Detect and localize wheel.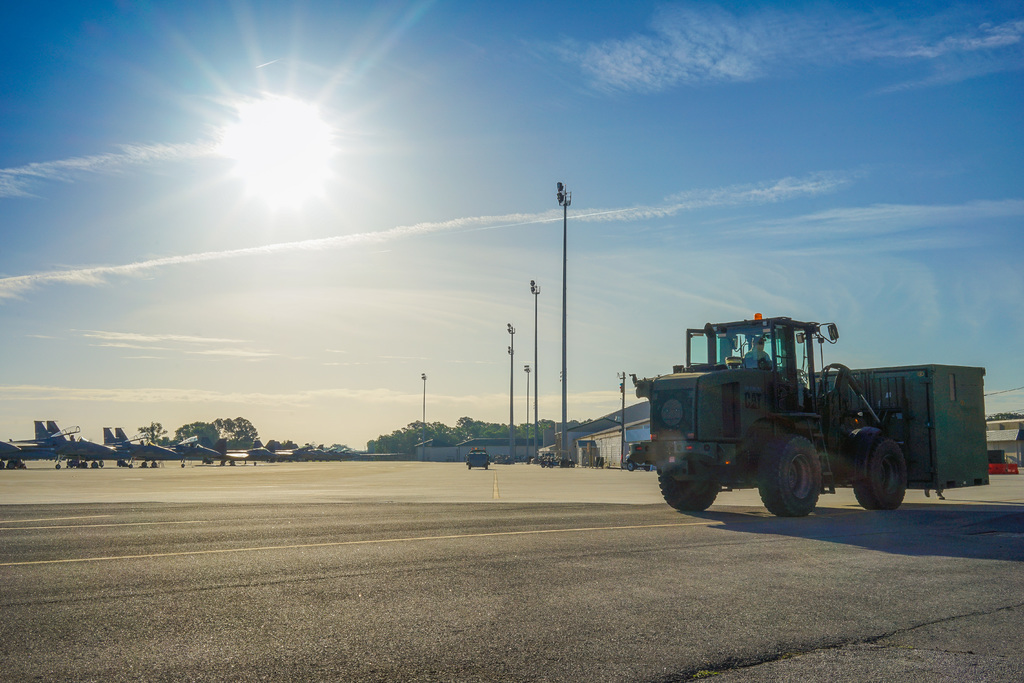
Localized at detection(542, 461, 546, 467).
